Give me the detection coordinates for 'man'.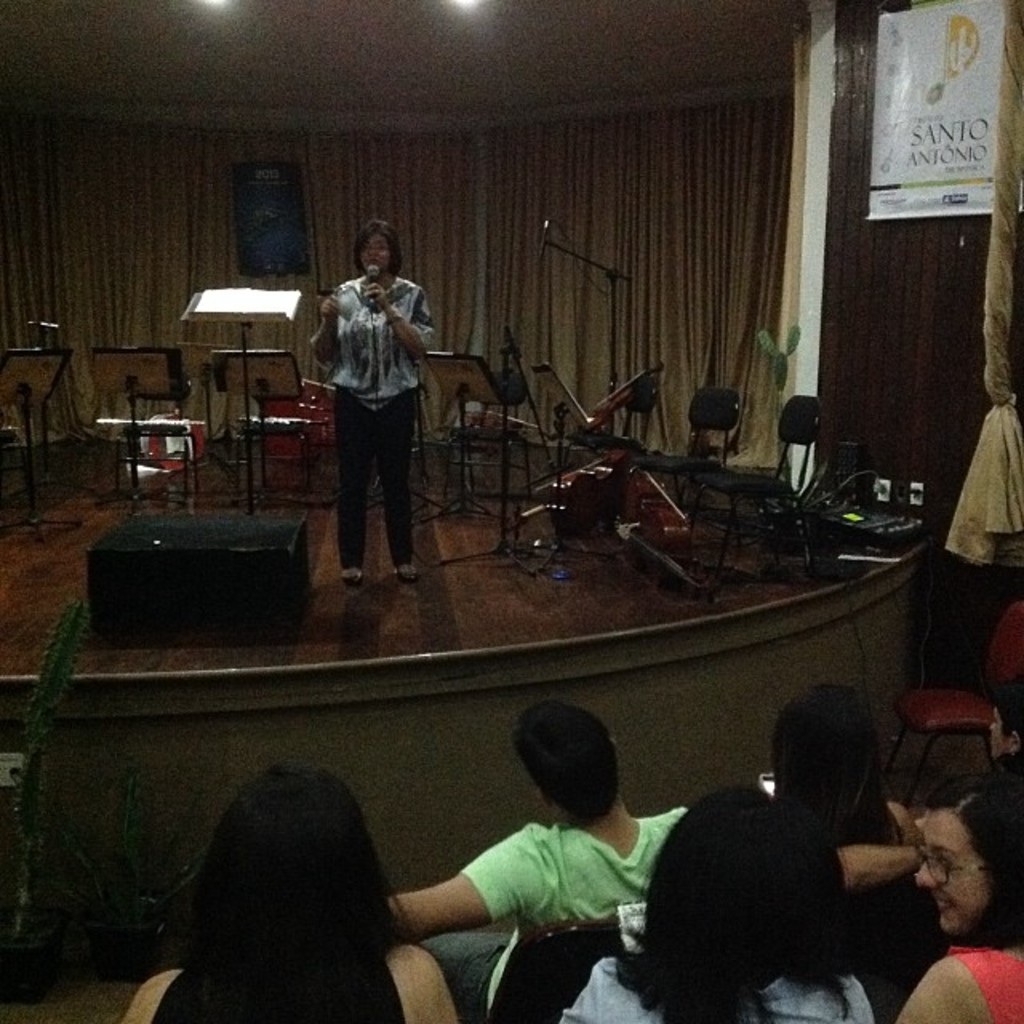
x1=379 y1=696 x2=928 y2=947.
